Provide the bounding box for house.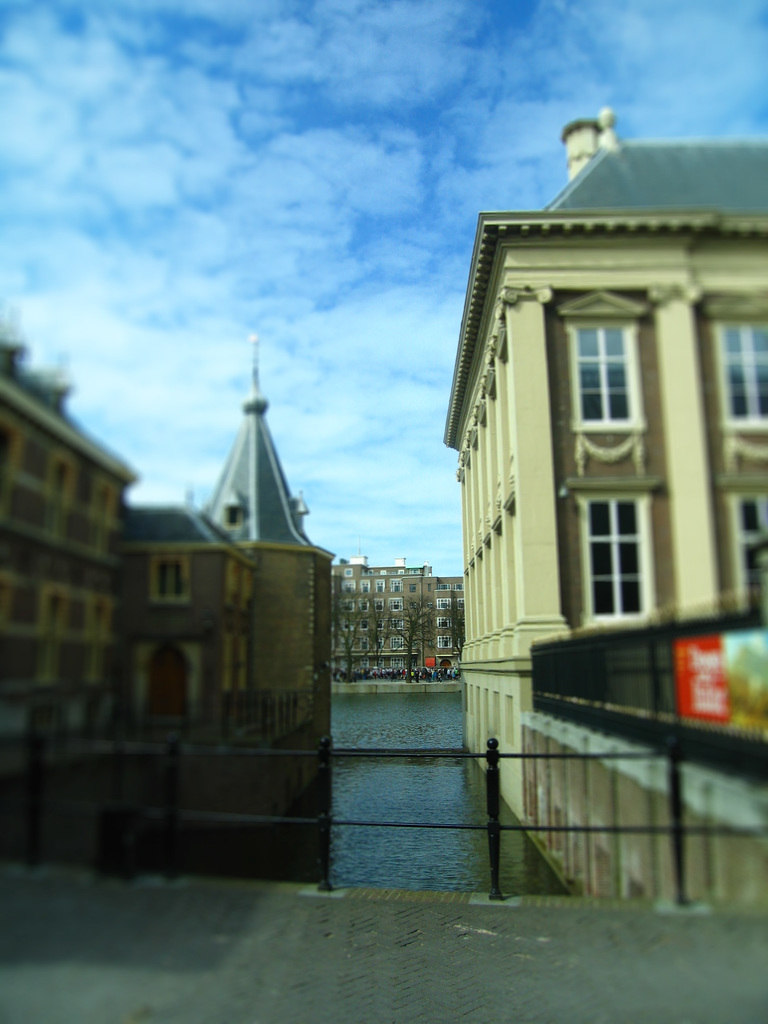
pyautogui.locateOnScreen(131, 512, 253, 736).
